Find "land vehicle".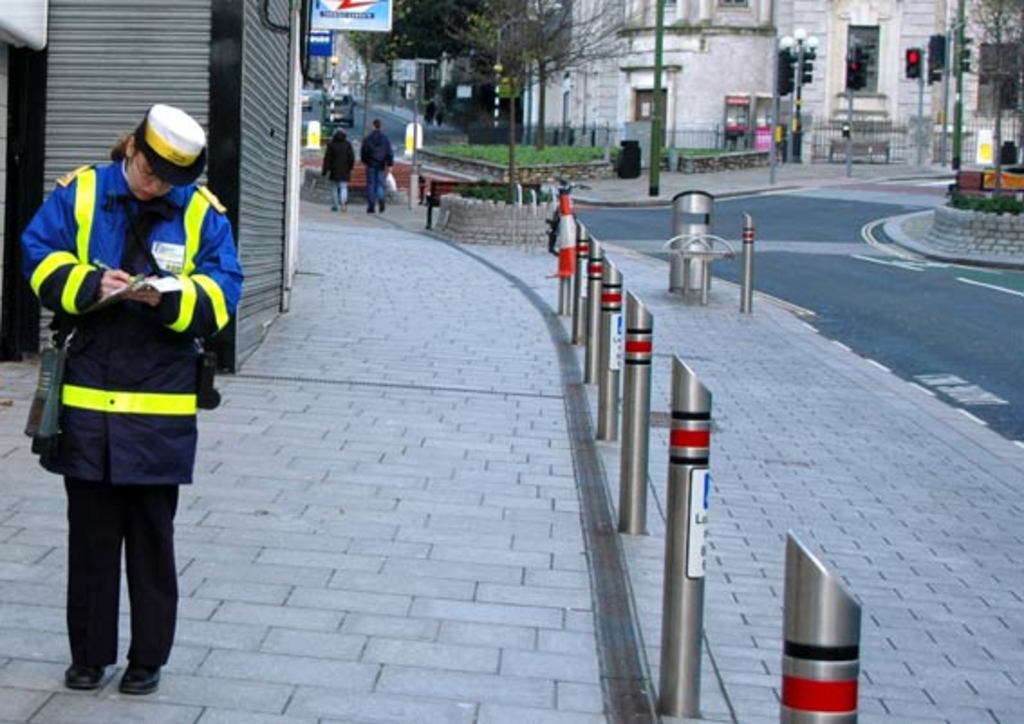
(x1=302, y1=90, x2=314, y2=117).
